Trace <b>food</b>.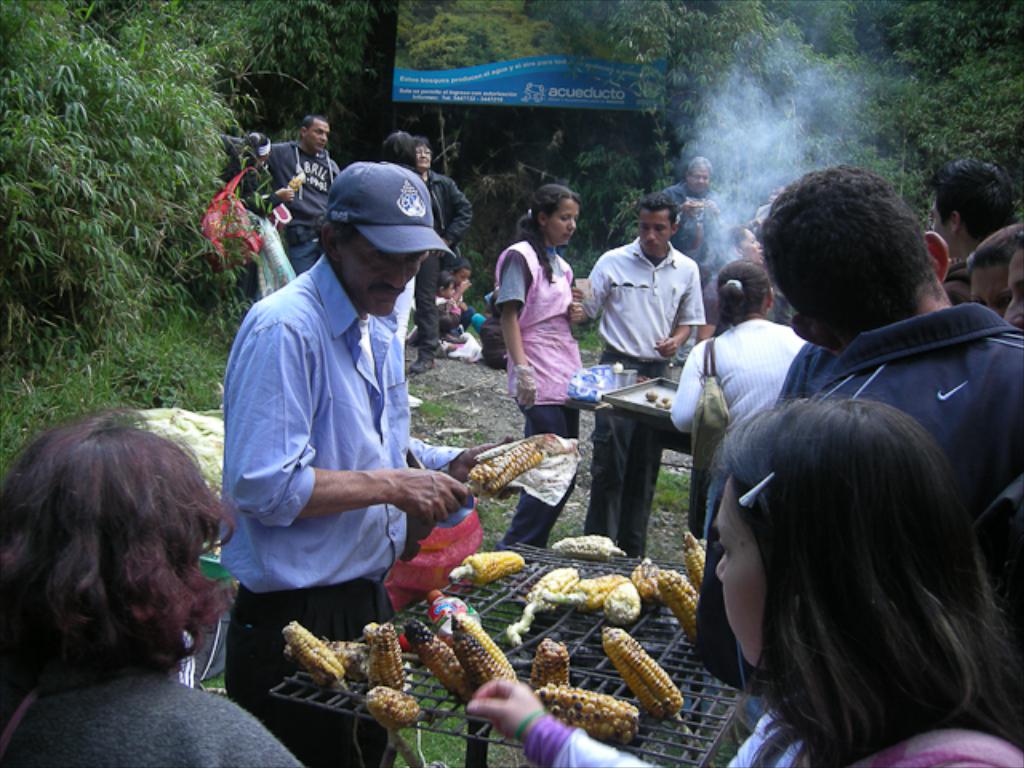
Traced to [left=566, top=573, right=629, bottom=614].
